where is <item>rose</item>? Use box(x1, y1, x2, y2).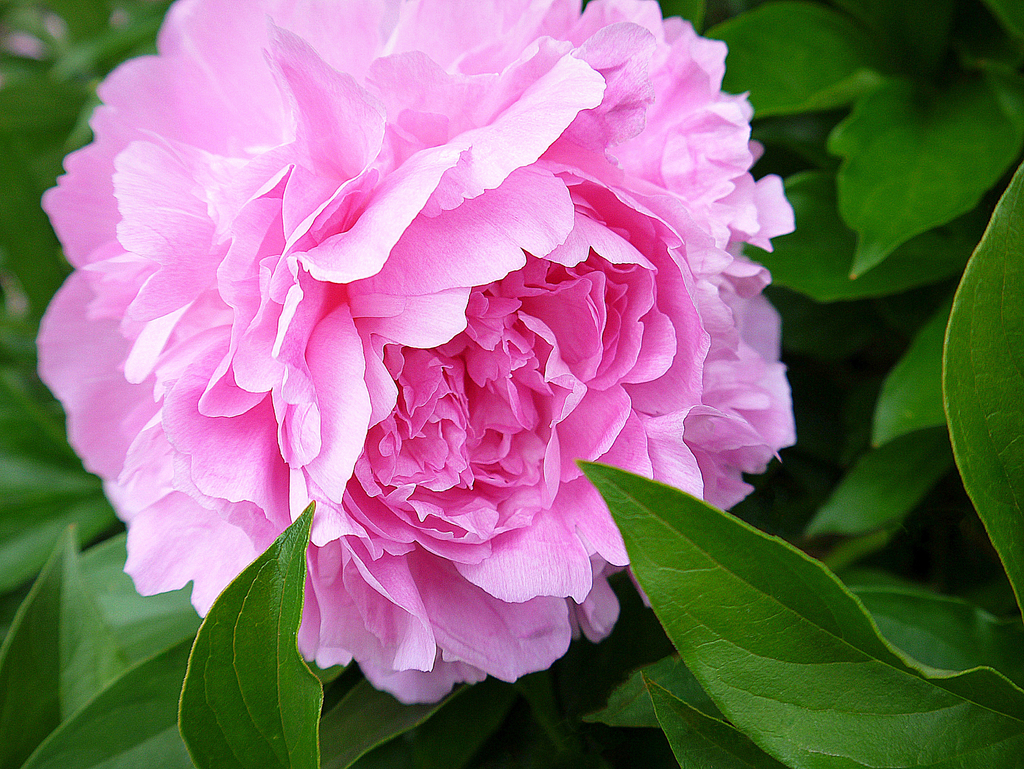
box(34, 0, 797, 708).
